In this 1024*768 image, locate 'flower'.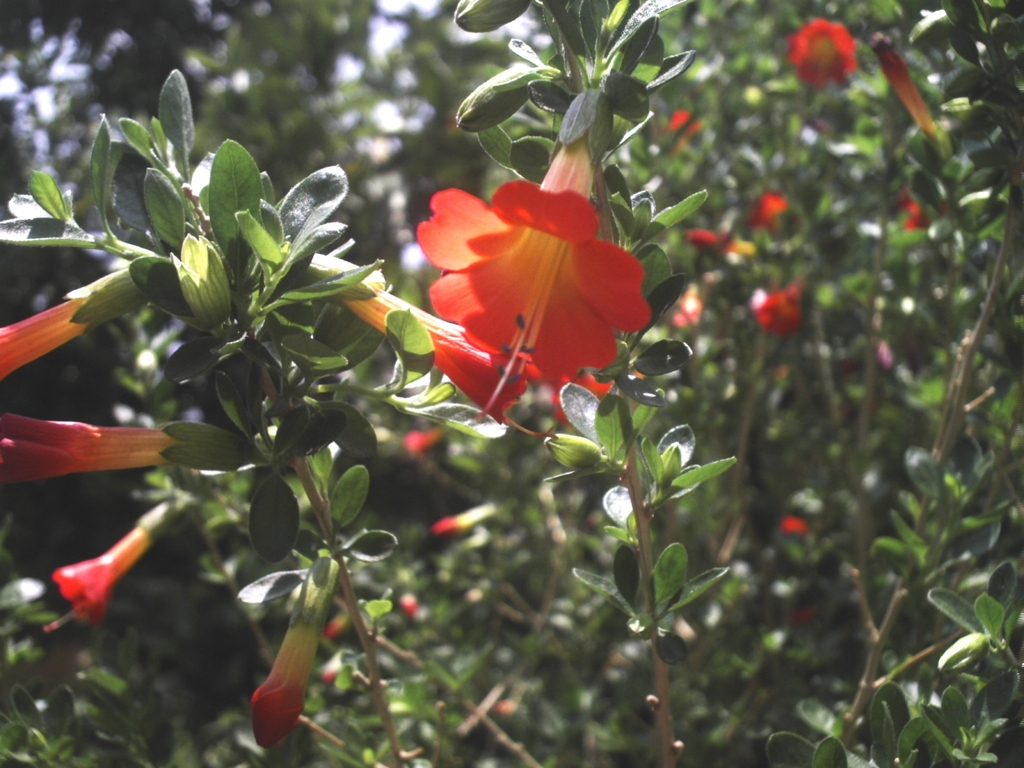
Bounding box: 784:19:861:93.
